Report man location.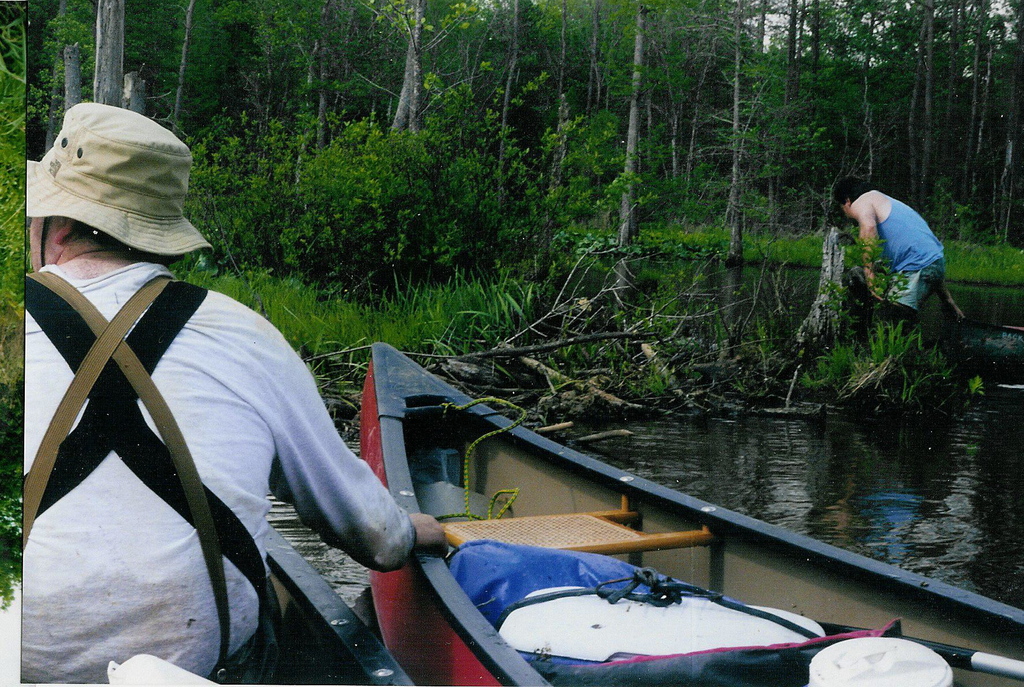
Report: {"left": 829, "top": 175, "right": 960, "bottom": 339}.
